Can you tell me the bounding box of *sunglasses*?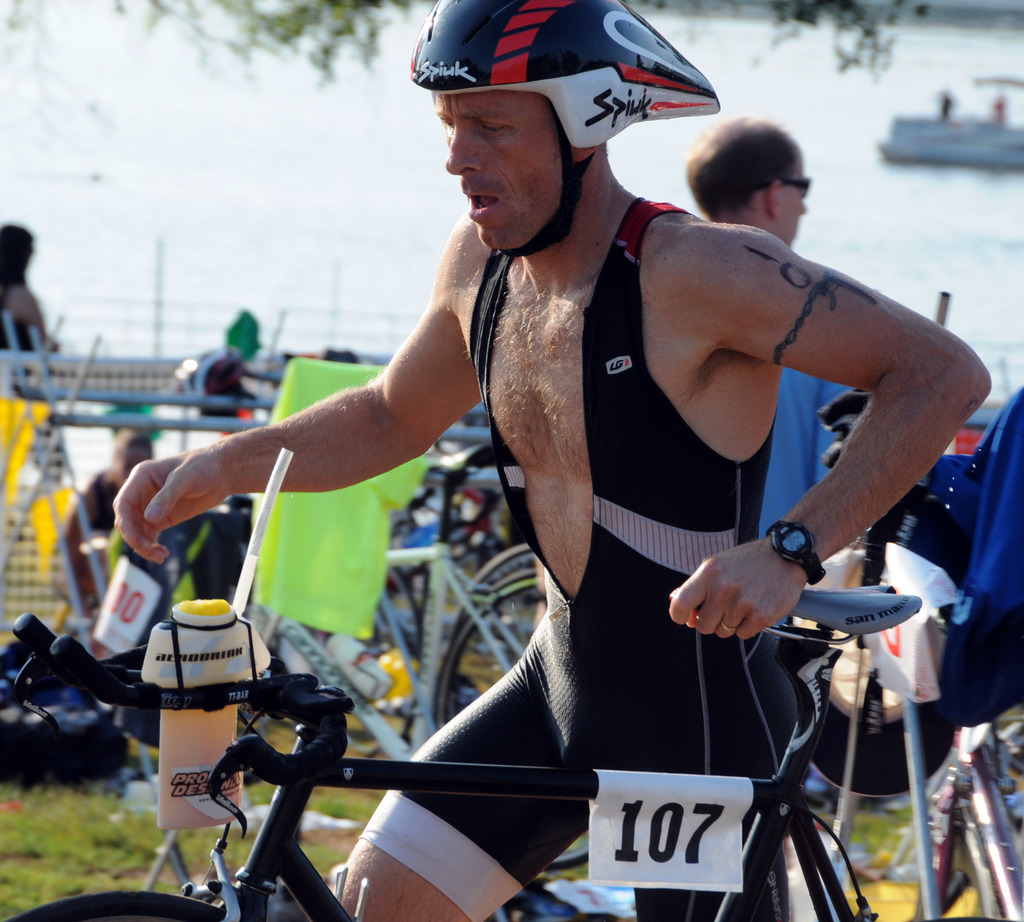
{"left": 760, "top": 176, "right": 810, "bottom": 195}.
